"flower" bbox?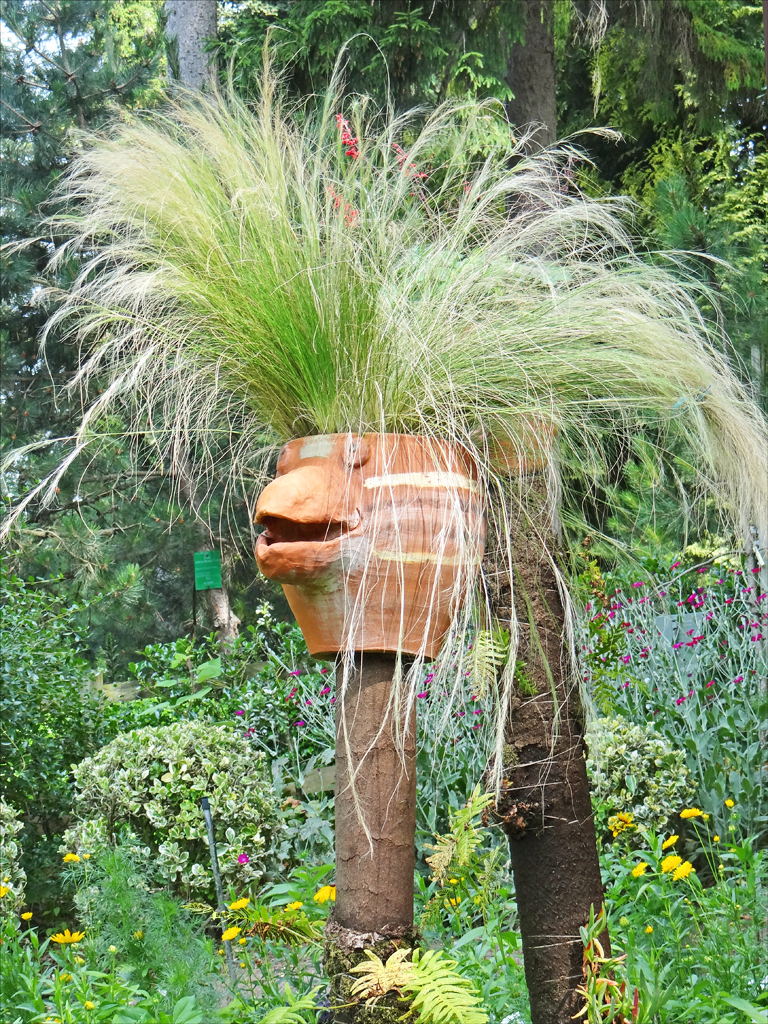
bbox(226, 891, 251, 913)
